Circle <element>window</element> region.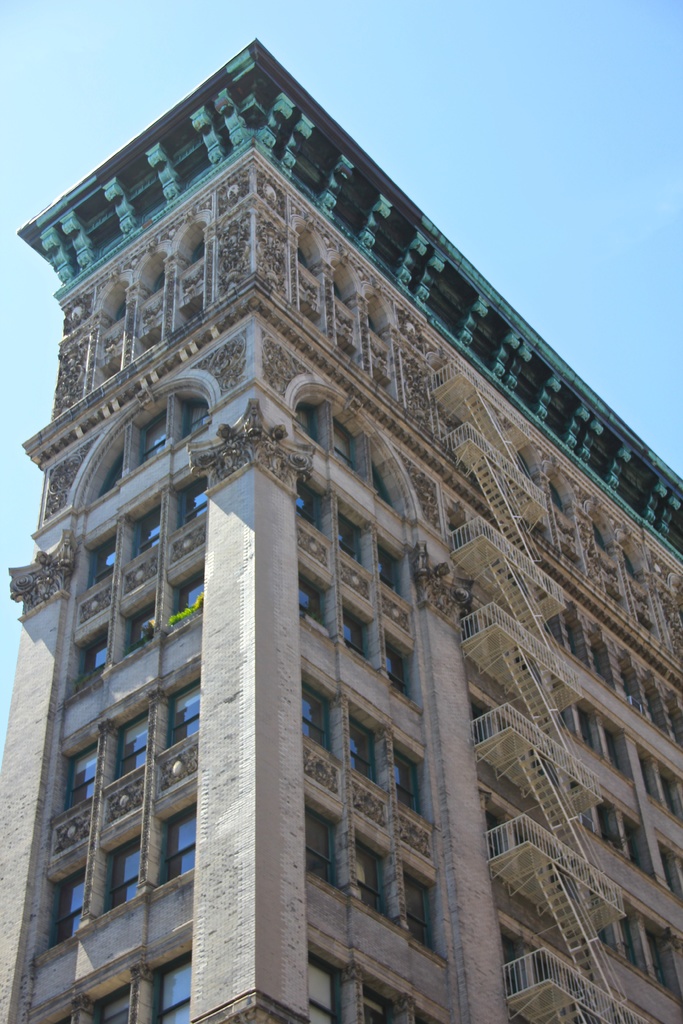
Region: bbox(336, 509, 371, 576).
